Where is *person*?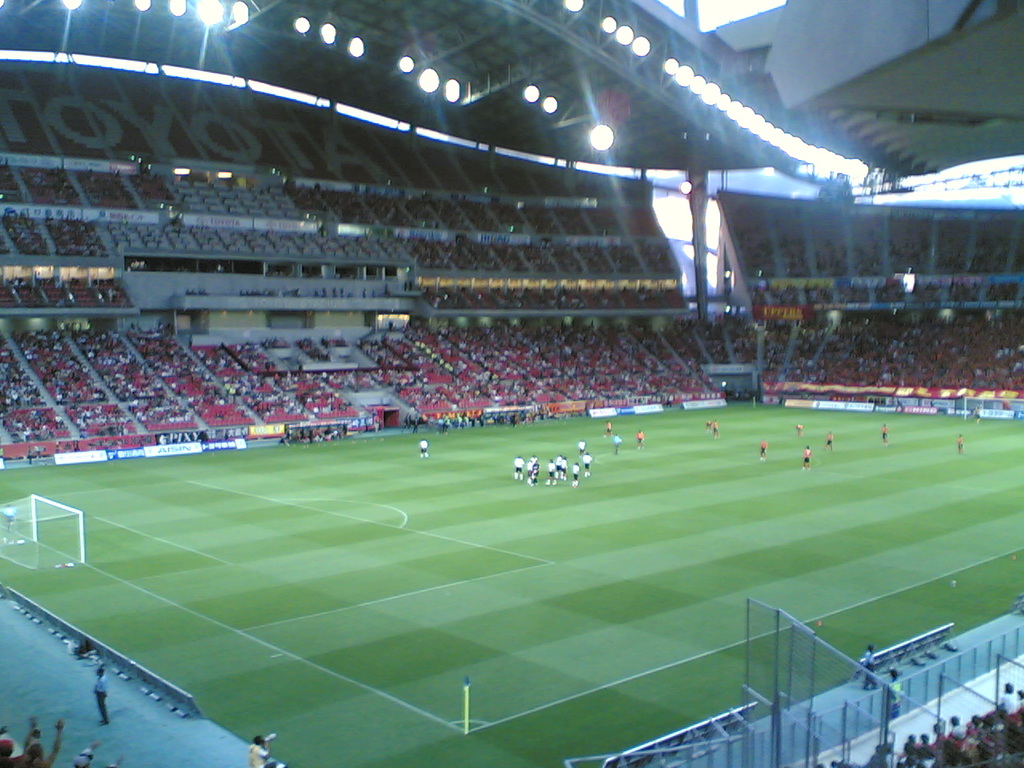
bbox=(511, 456, 521, 486).
